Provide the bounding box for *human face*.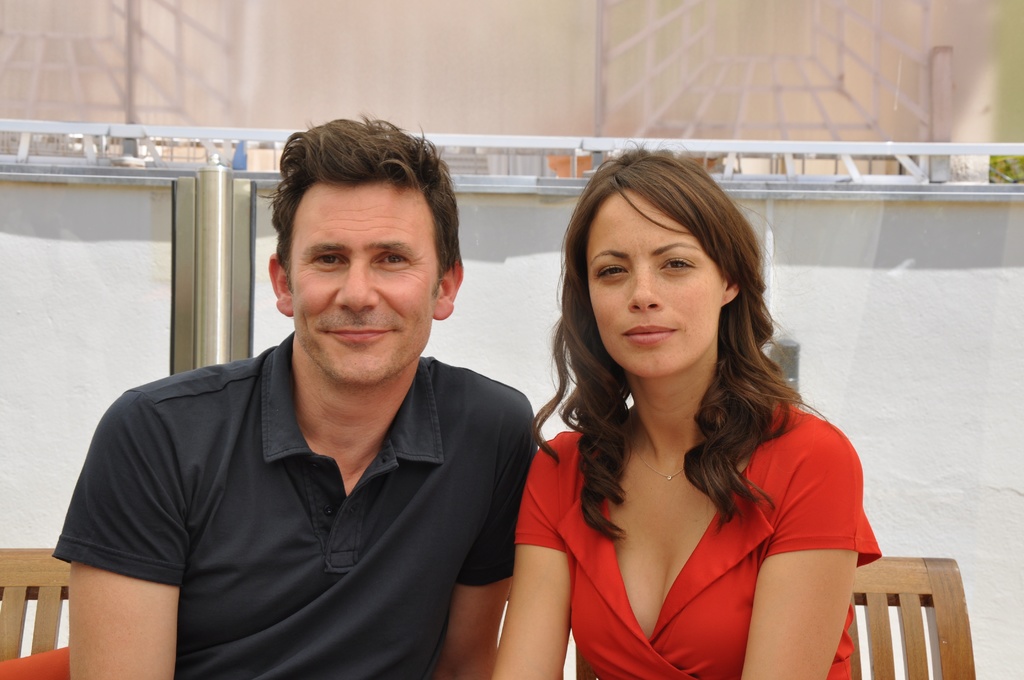
(x1=592, y1=185, x2=724, y2=378).
